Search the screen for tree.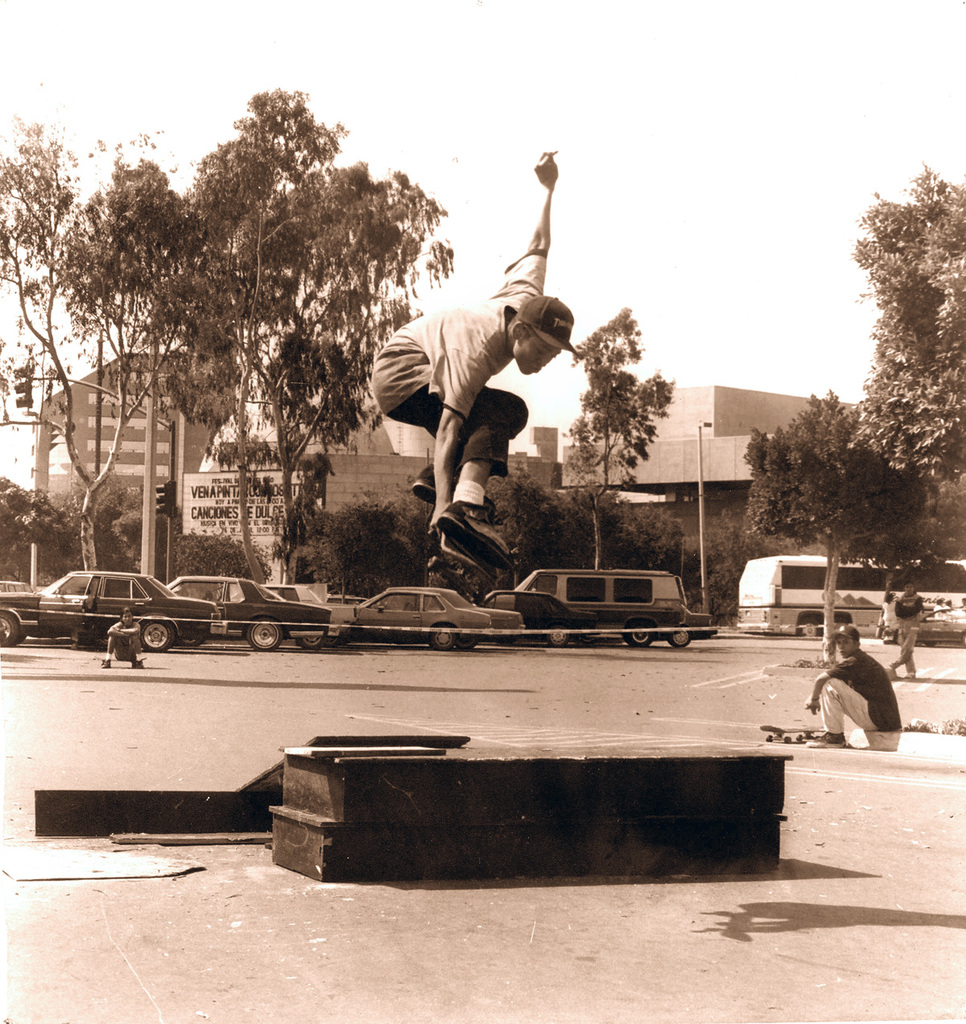
Found at select_region(735, 382, 913, 659).
